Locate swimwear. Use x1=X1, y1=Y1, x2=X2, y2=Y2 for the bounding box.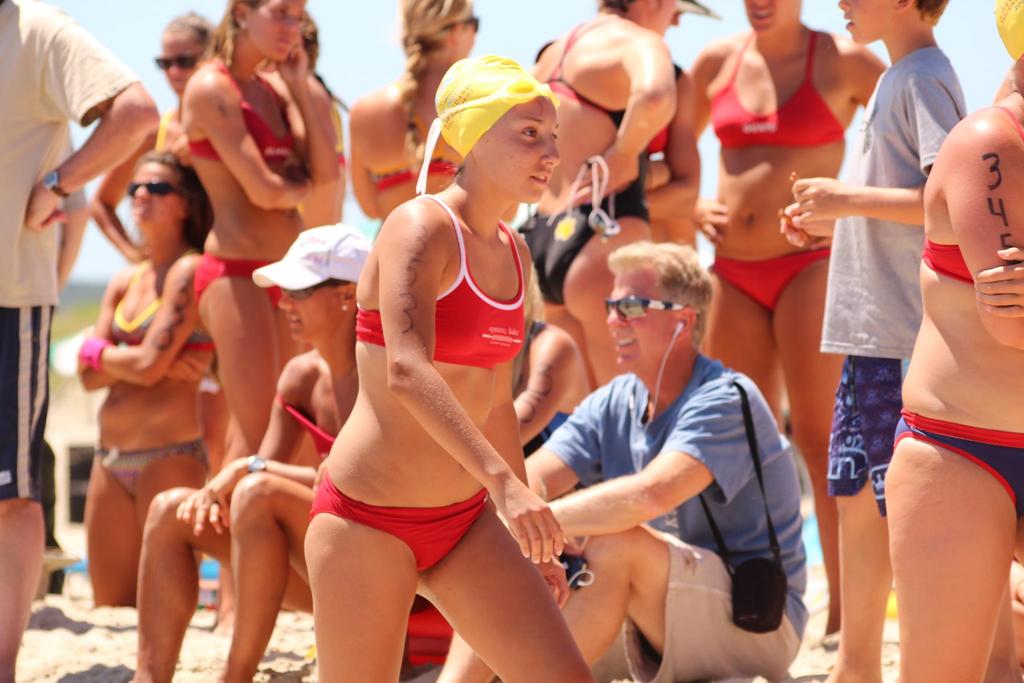
x1=104, y1=269, x2=218, y2=379.
